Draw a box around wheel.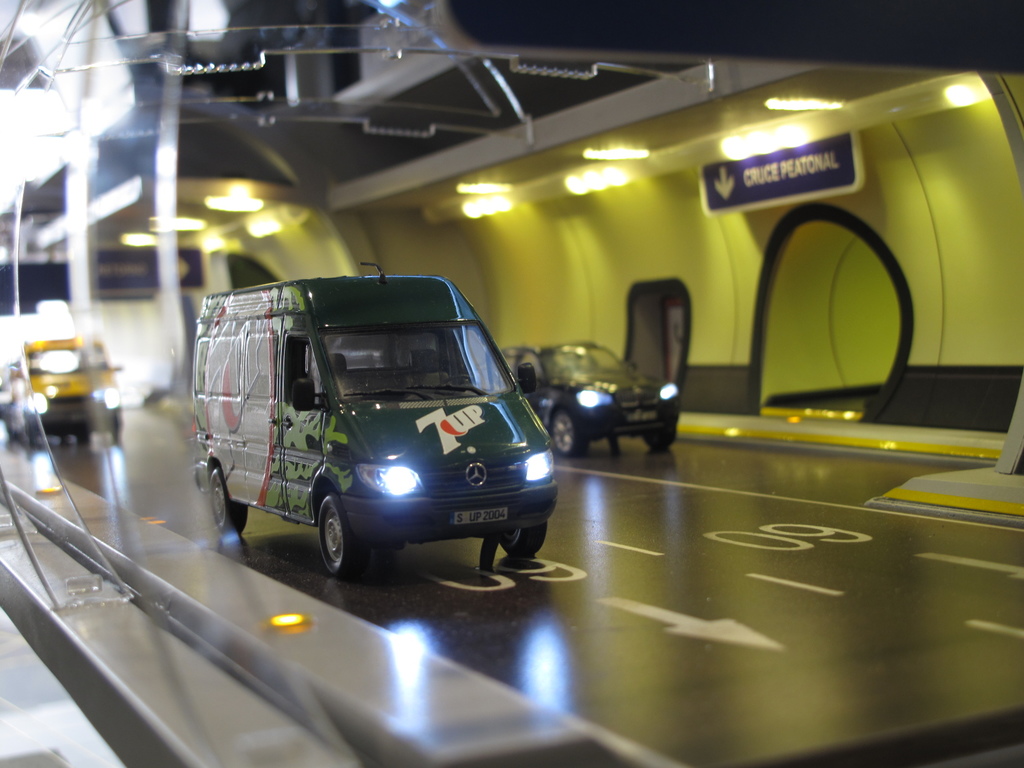
<bbox>551, 406, 588, 458</bbox>.
